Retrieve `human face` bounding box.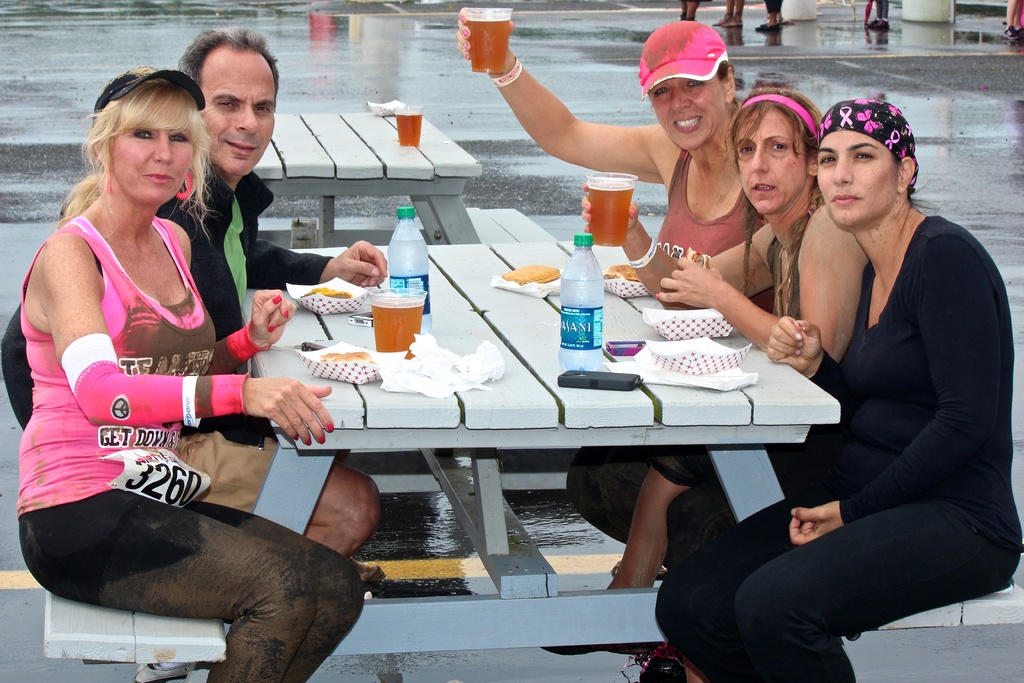
Bounding box: <box>650,80,728,151</box>.
